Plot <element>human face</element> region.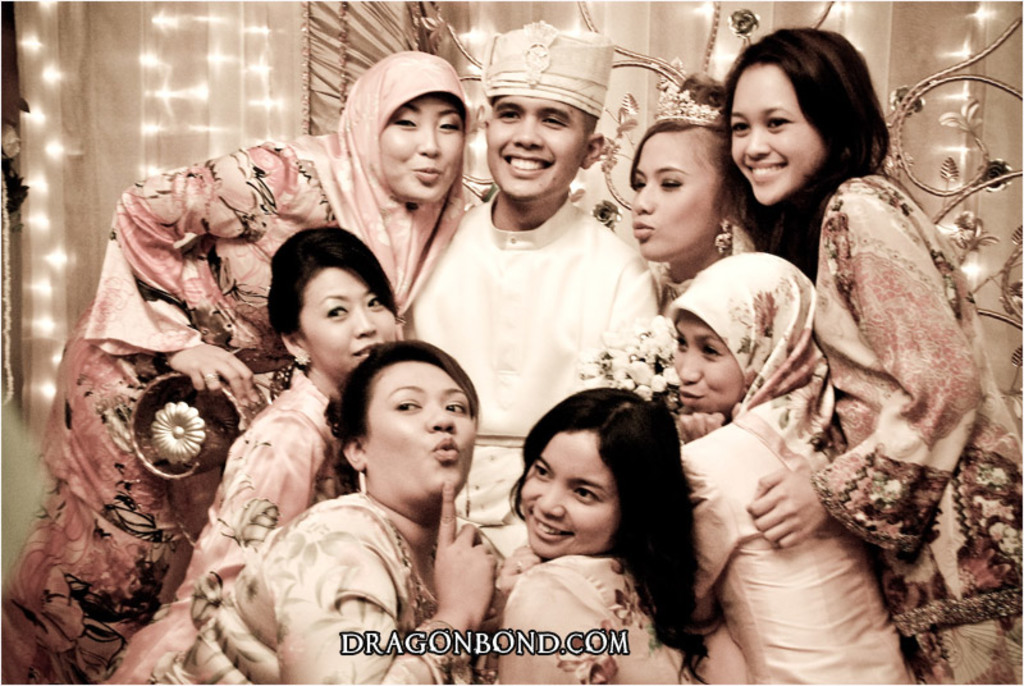
Plotted at 357, 367, 470, 488.
